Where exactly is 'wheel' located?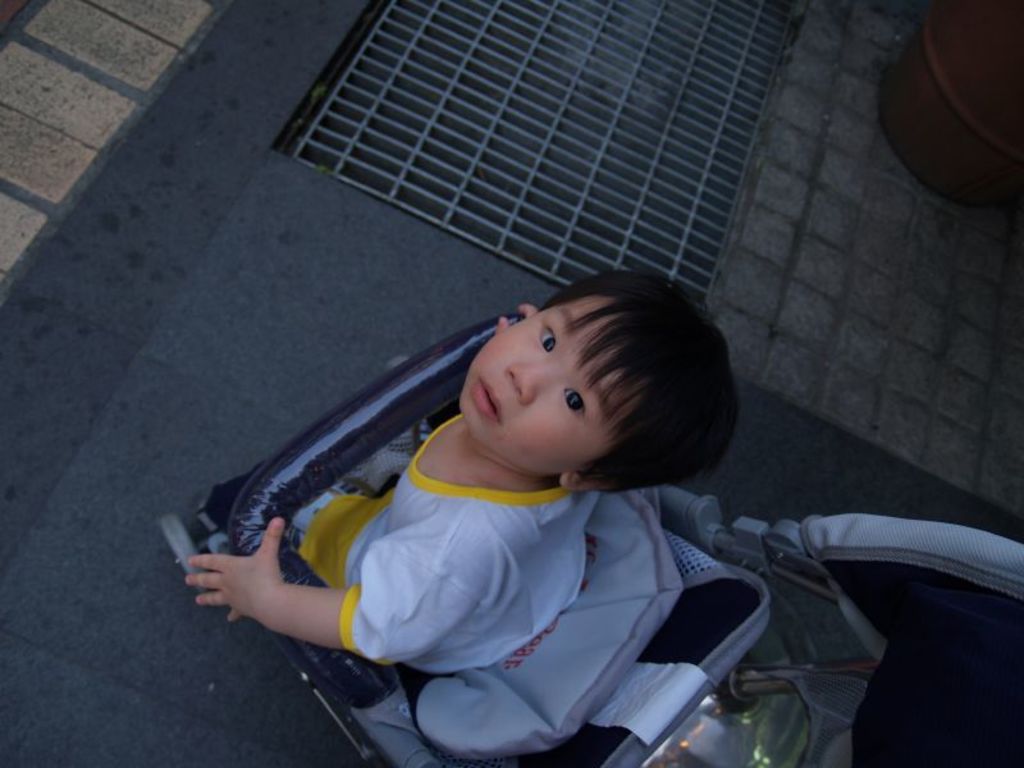
Its bounding box is <bbox>160, 520, 191, 577</bbox>.
